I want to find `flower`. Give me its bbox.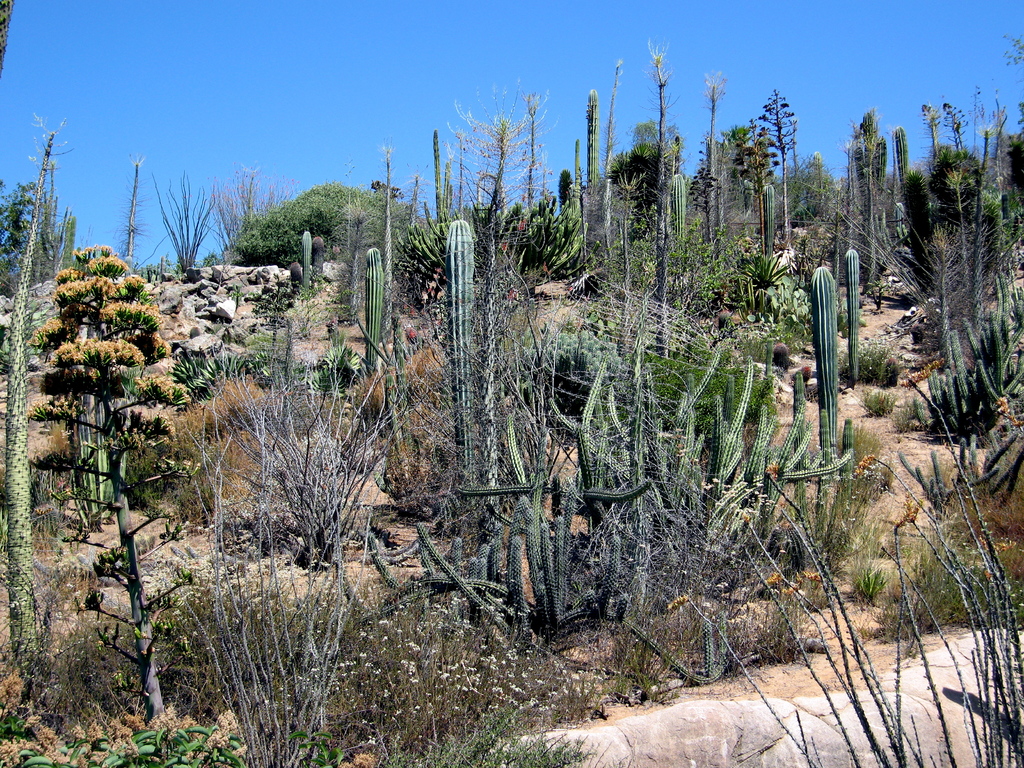
BBox(802, 570, 820, 593).
